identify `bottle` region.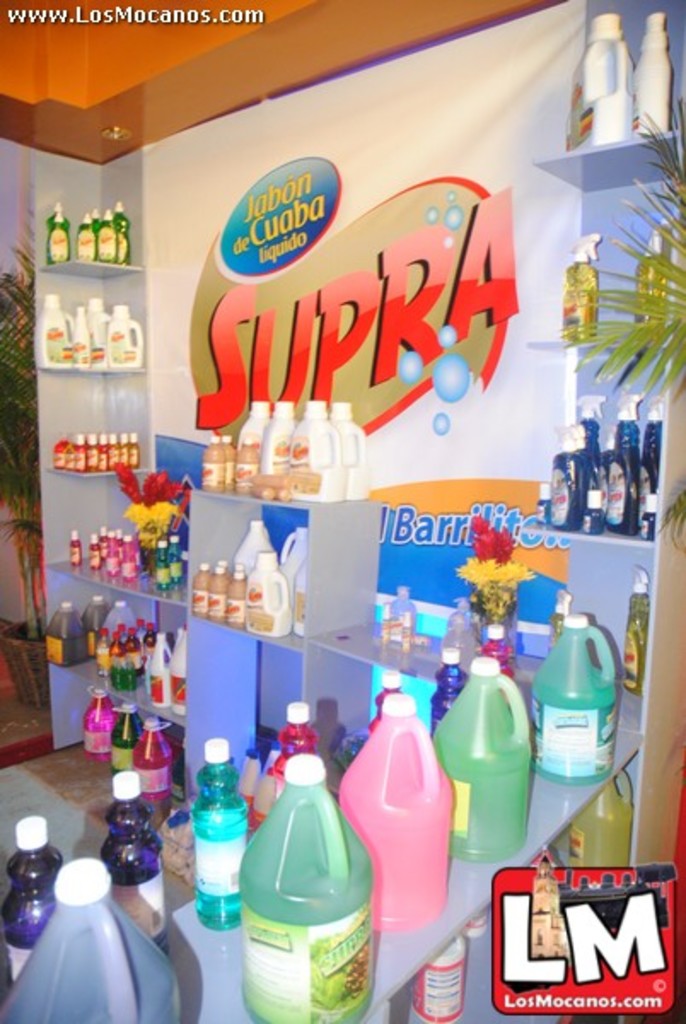
Region: detection(97, 766, 172, 954).
